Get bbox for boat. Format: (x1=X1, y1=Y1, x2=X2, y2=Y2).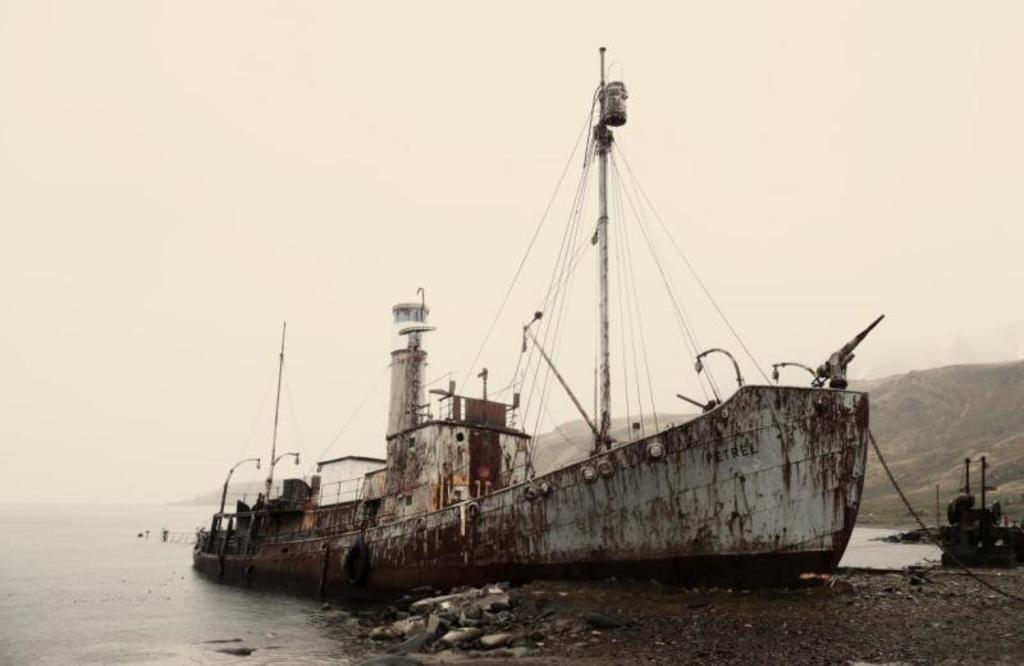
(x1=945, y1=464, x2=1023, y2=570).
